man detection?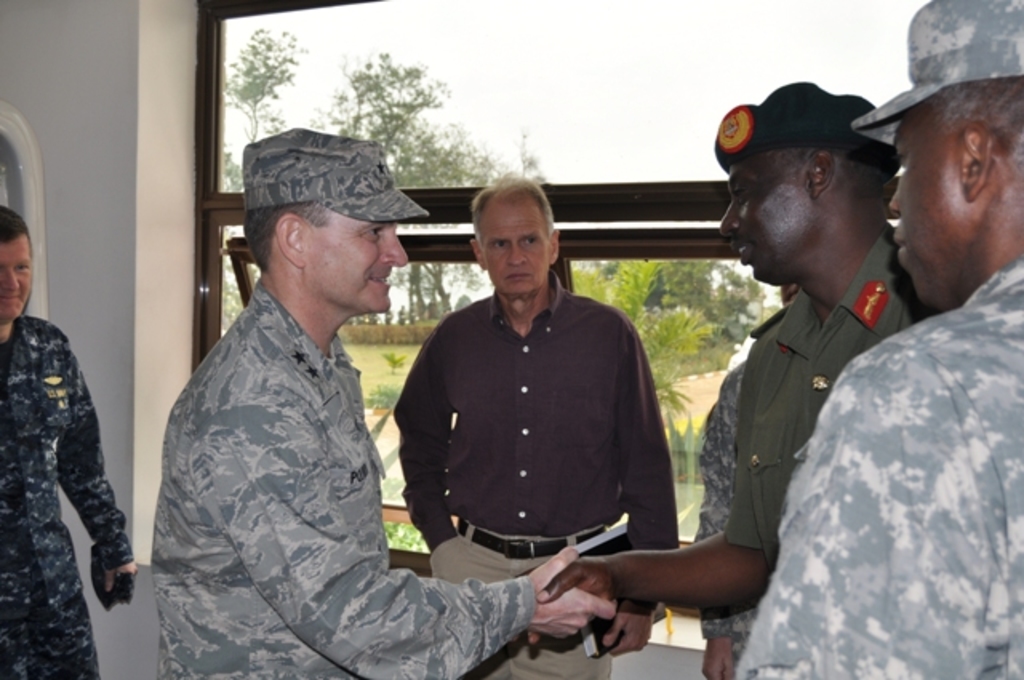
l=146, t=122, r=619, b=678
